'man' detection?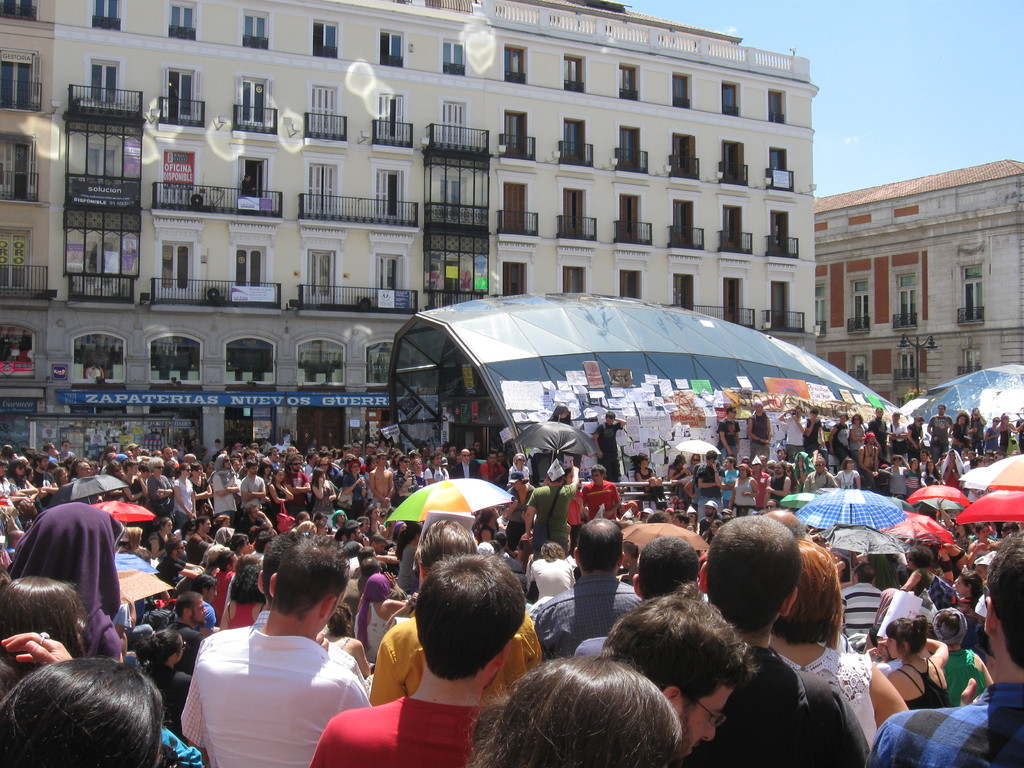
[x1=680, y1=514, x2=869, y2=767]
